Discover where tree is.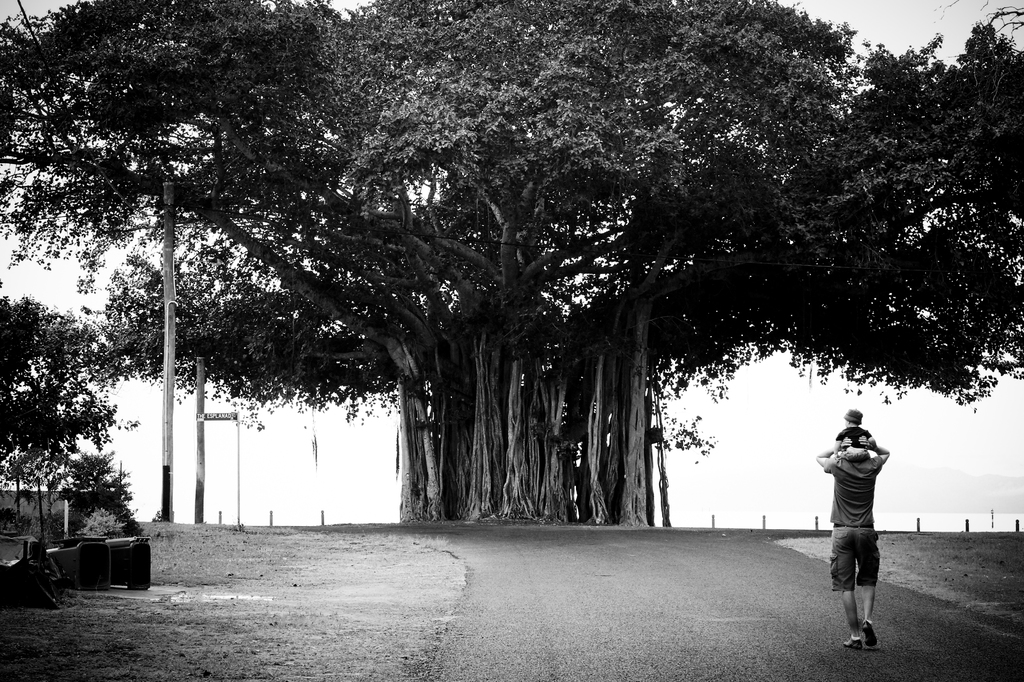
Discovered at BBox(0, 0, 1023, 528).
